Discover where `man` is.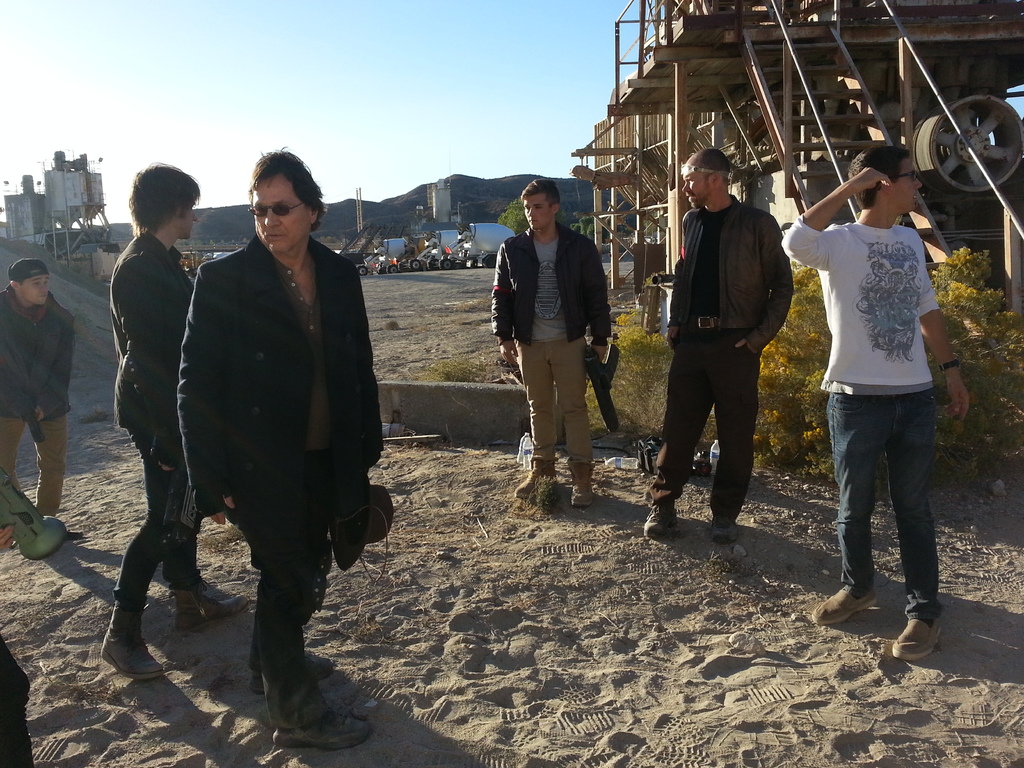
Discovered at left=0, top=255, right=96, bottom=567.
